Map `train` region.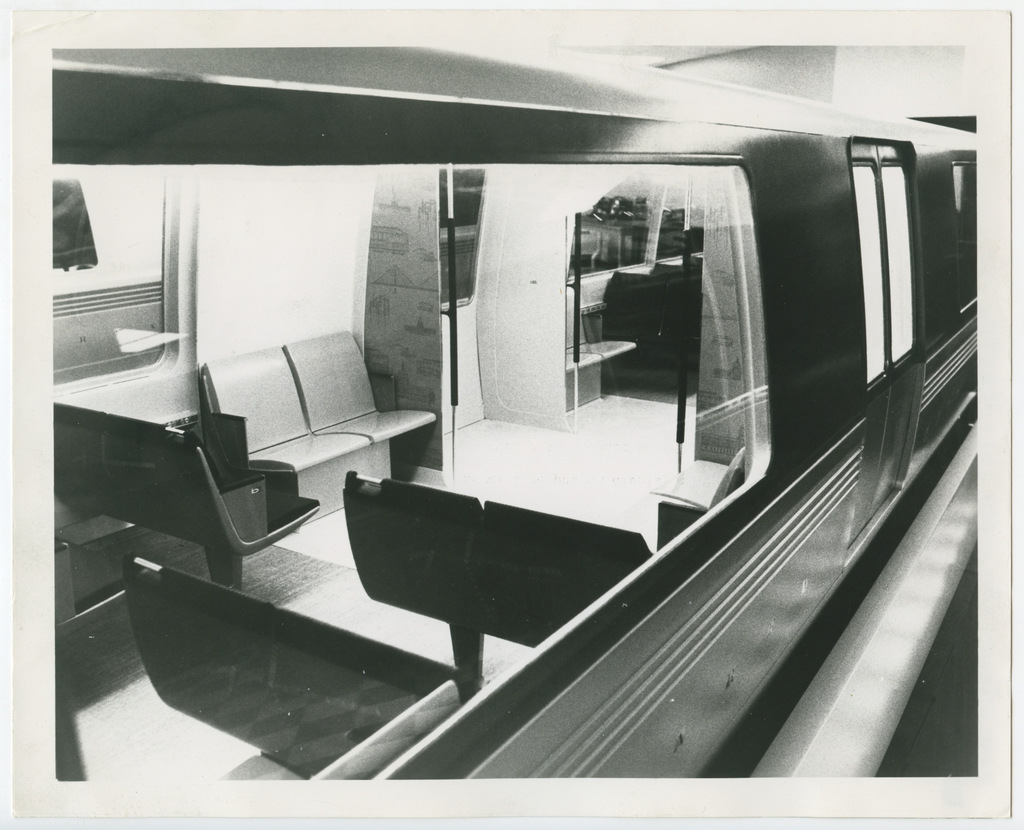
Mapped to <region>40, 24, 989, 814</region>.
